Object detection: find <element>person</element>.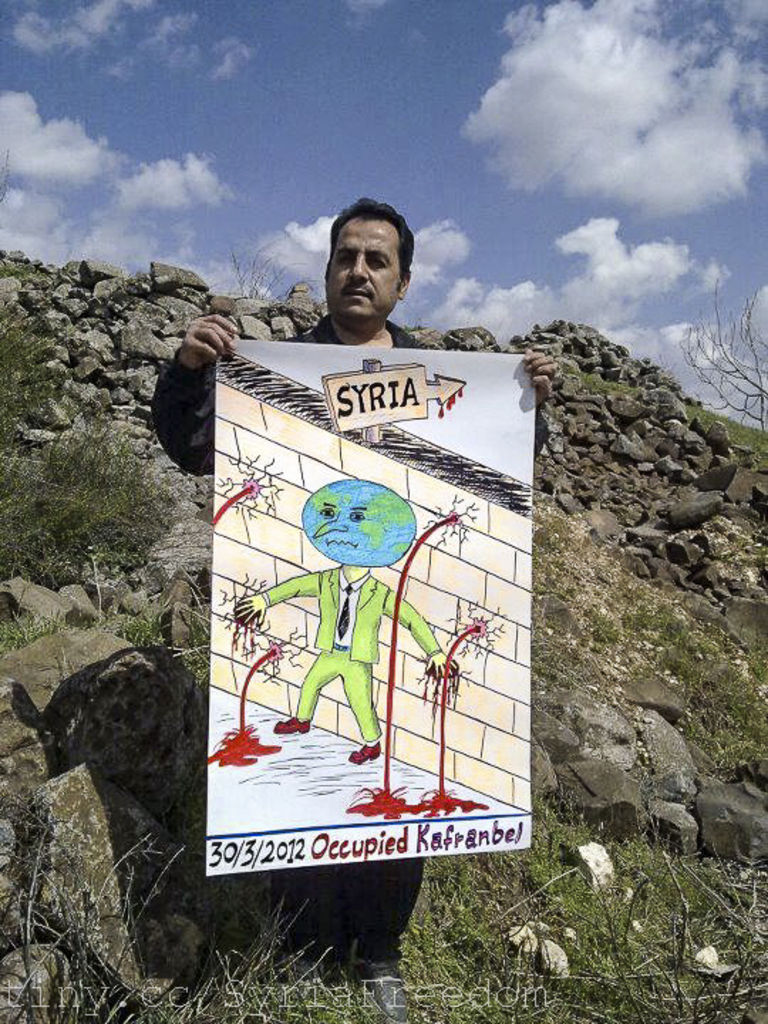
[x1=146, y1=195, x2=553, y2=1023].
